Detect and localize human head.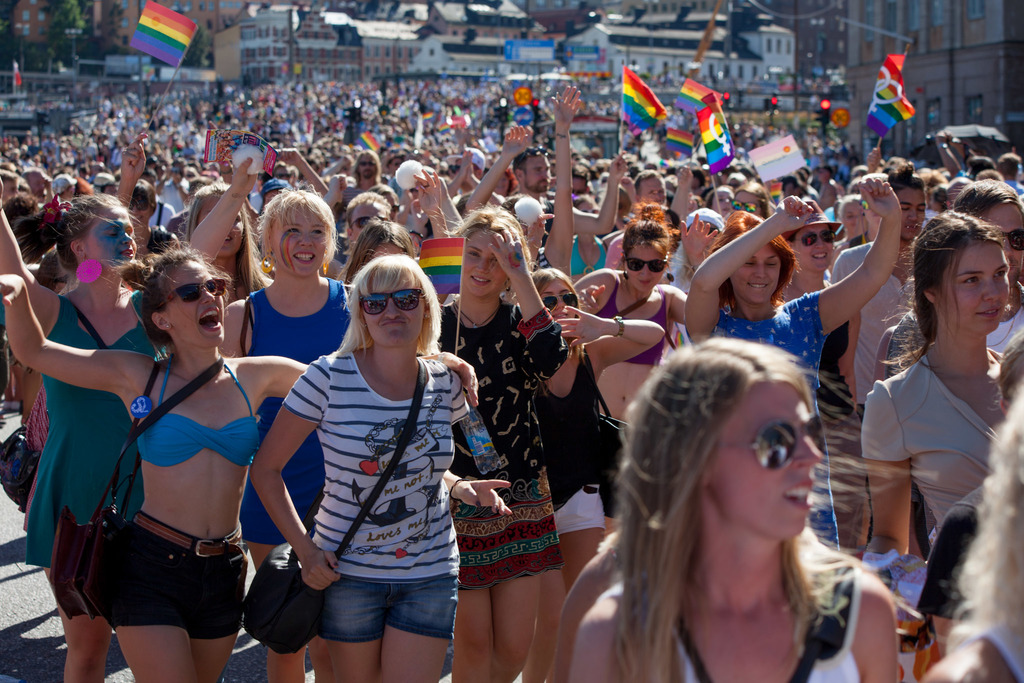
Localized at x1=139 y1=248 x2=229 y2=349.
